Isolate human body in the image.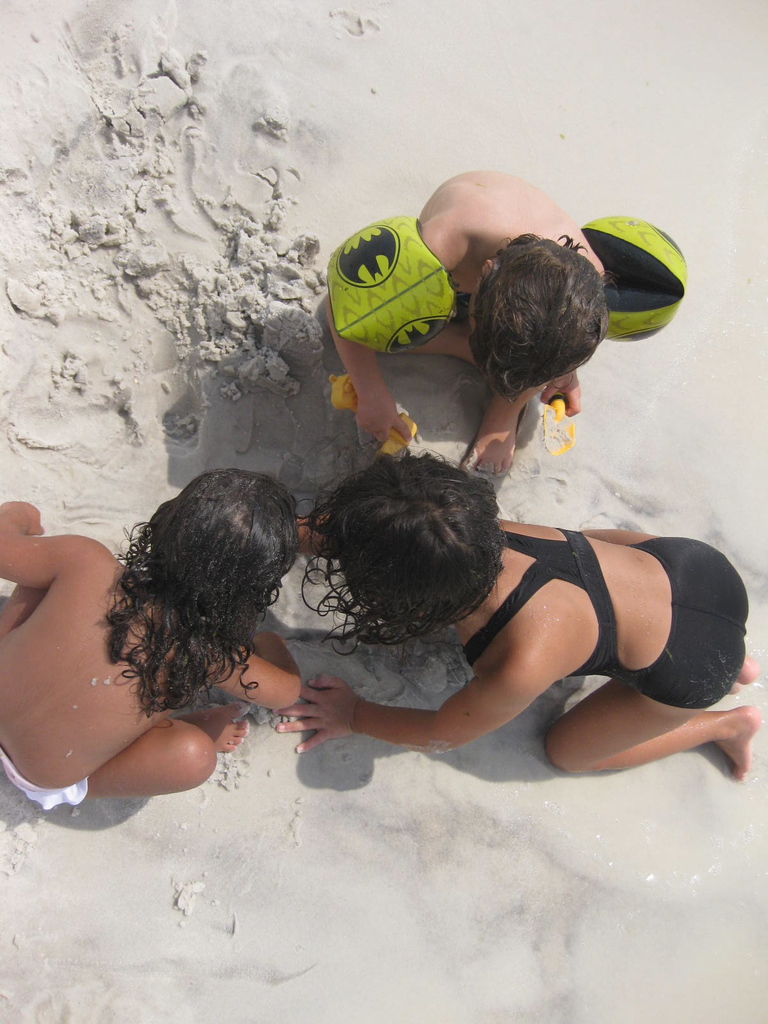
Isolated region: BBox(272, 504, 758, 781).
